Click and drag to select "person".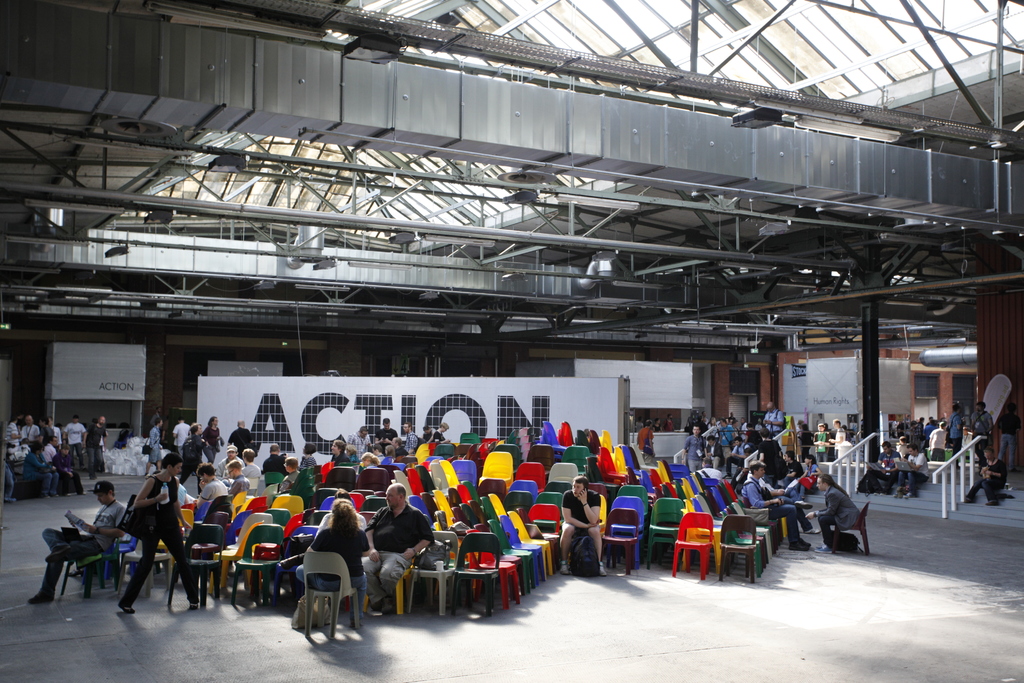
Selection: 721:438:751:477.
